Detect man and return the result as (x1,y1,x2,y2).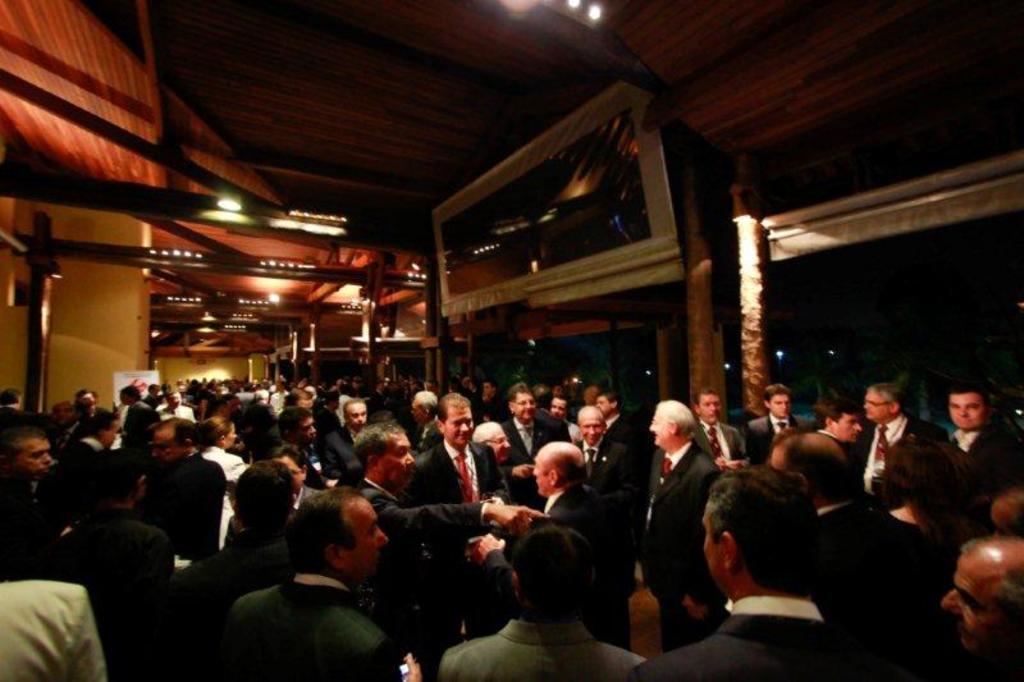
(474,420,516,484).
